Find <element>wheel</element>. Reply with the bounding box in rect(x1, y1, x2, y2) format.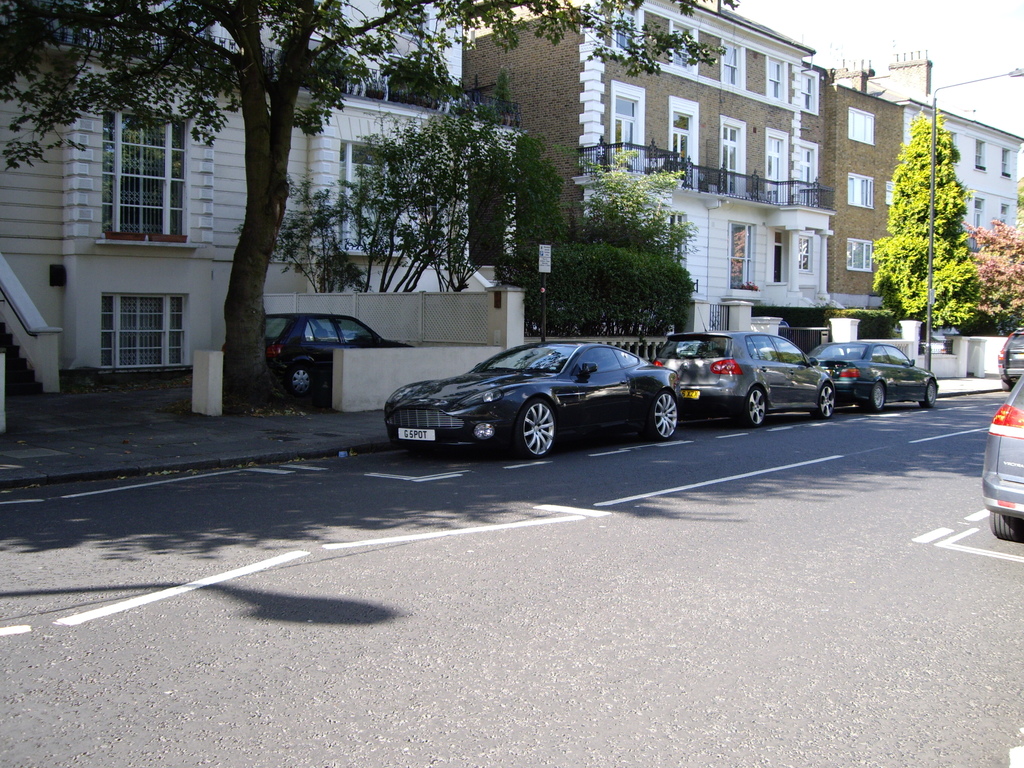
rect(920, 382, 935, 406).
